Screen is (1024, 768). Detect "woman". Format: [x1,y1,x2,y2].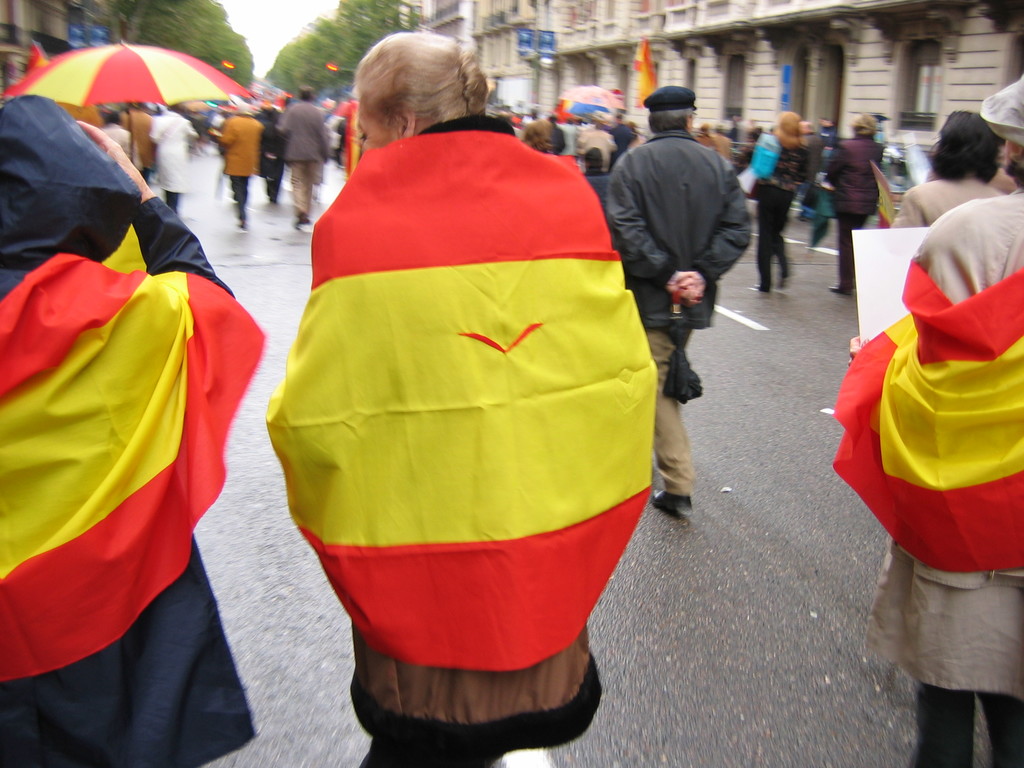
[248,0,668,719].
